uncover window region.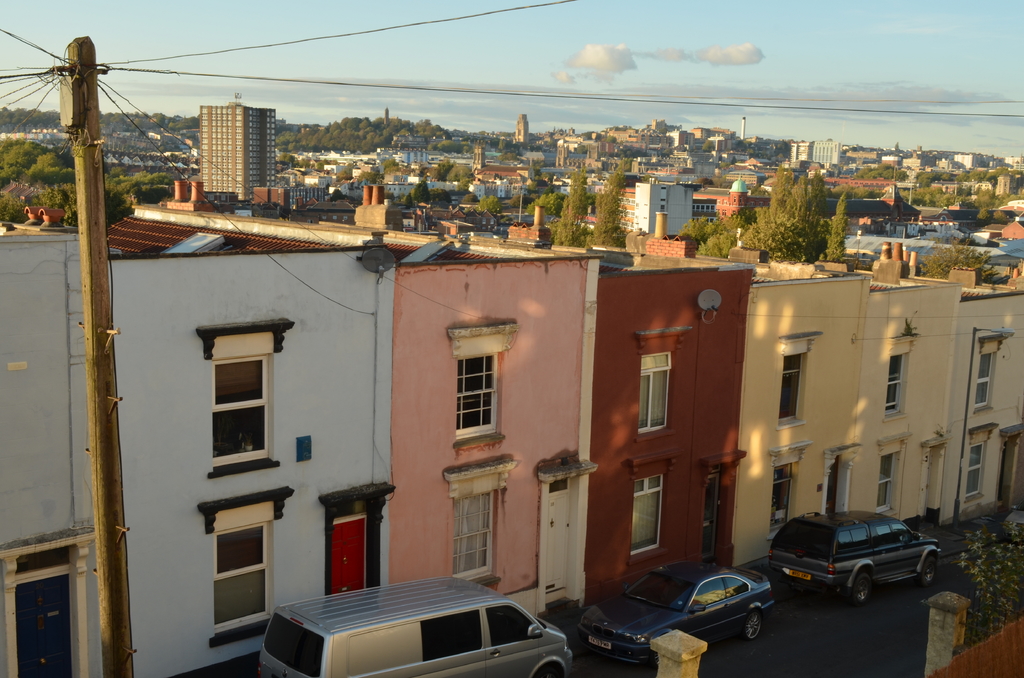
Uncovered: <bbox>446, 325, 518, 453</bbox>.
